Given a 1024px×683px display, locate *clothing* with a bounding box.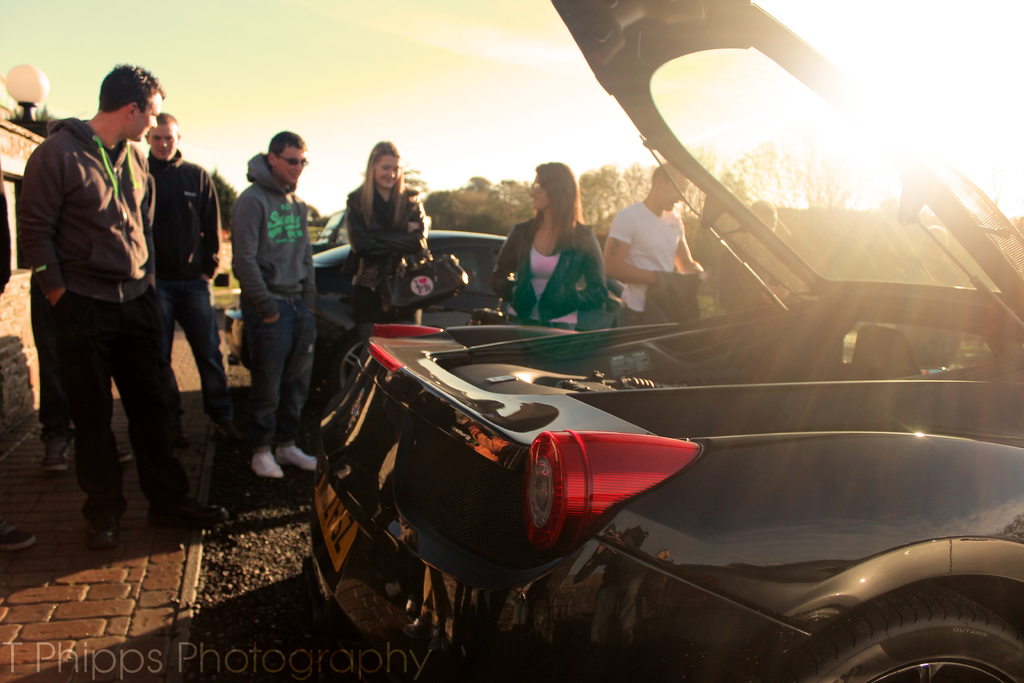
Located: left=717, top=229, right=781, bottom=311.
